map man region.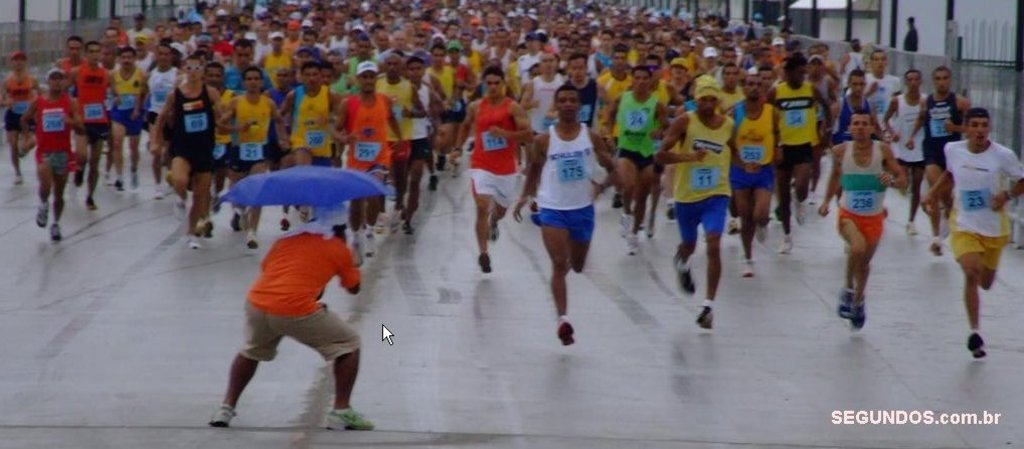
Mapped to (x1=209, y1=215, x2=381, y2=432).
